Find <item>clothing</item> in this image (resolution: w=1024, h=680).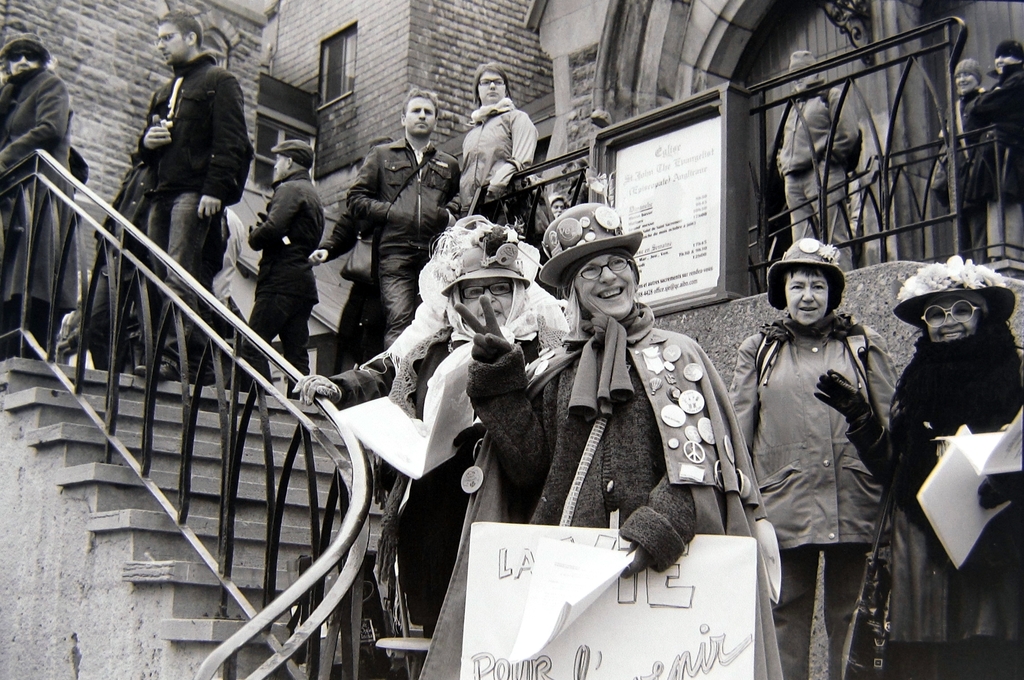
bbox=(0, 72, 67, 318).
